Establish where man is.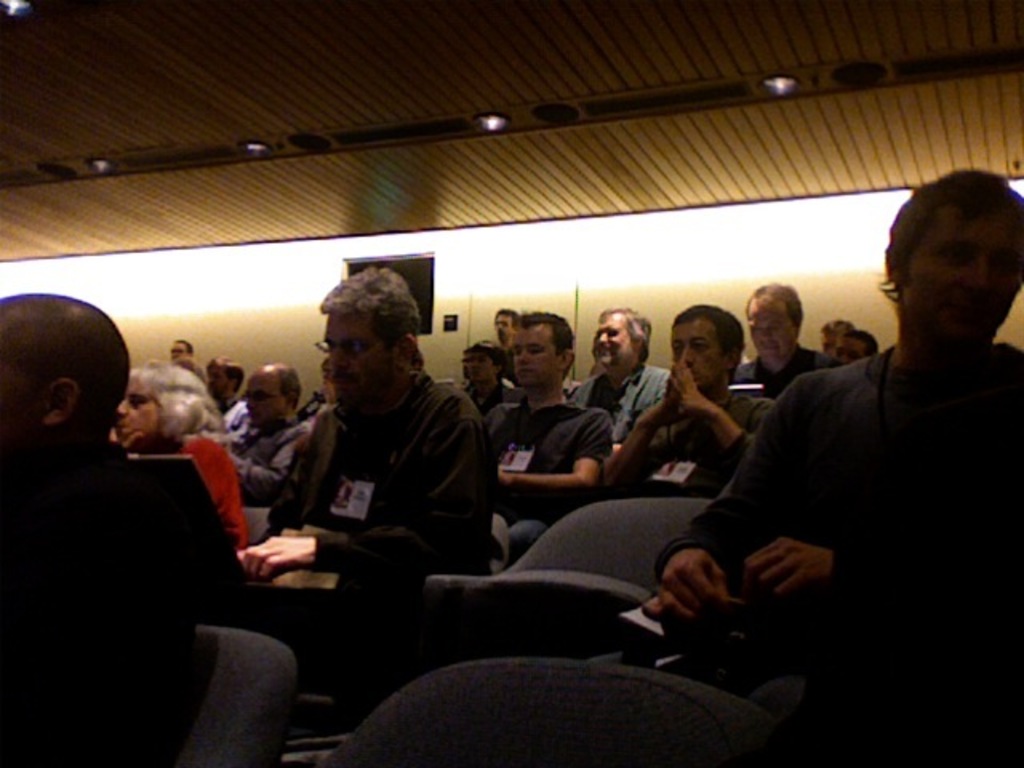
Established at bbox=(598, 301, 774, 496).
